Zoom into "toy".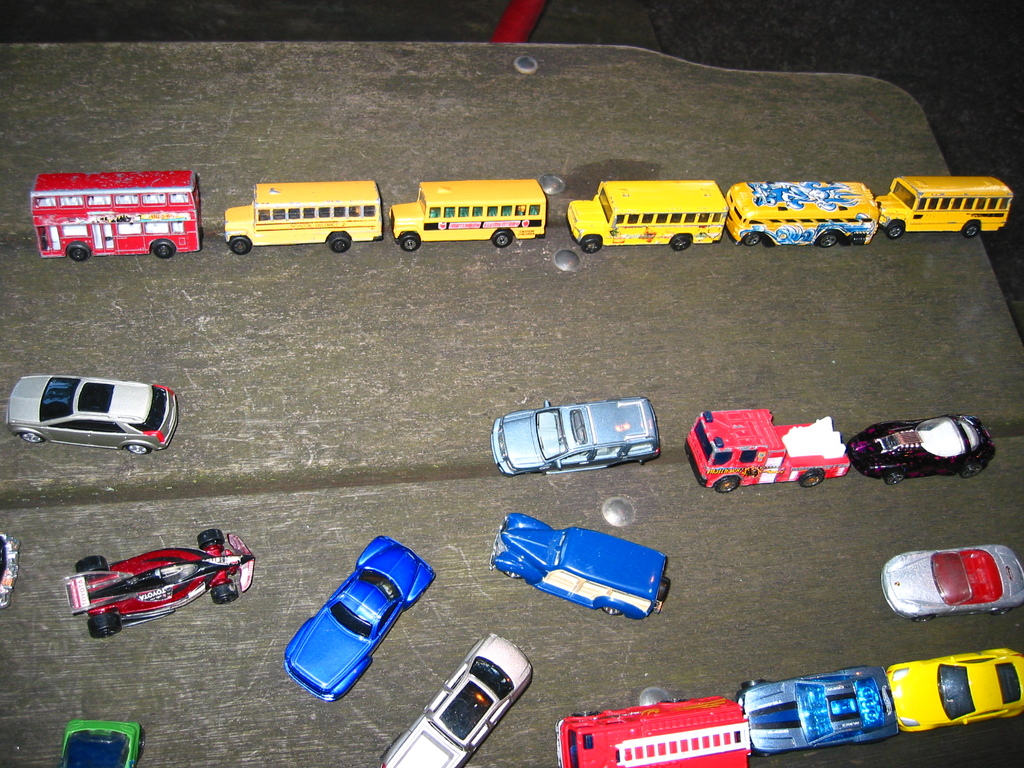
Zoom target: locate(881, 547, 1023, 621).
